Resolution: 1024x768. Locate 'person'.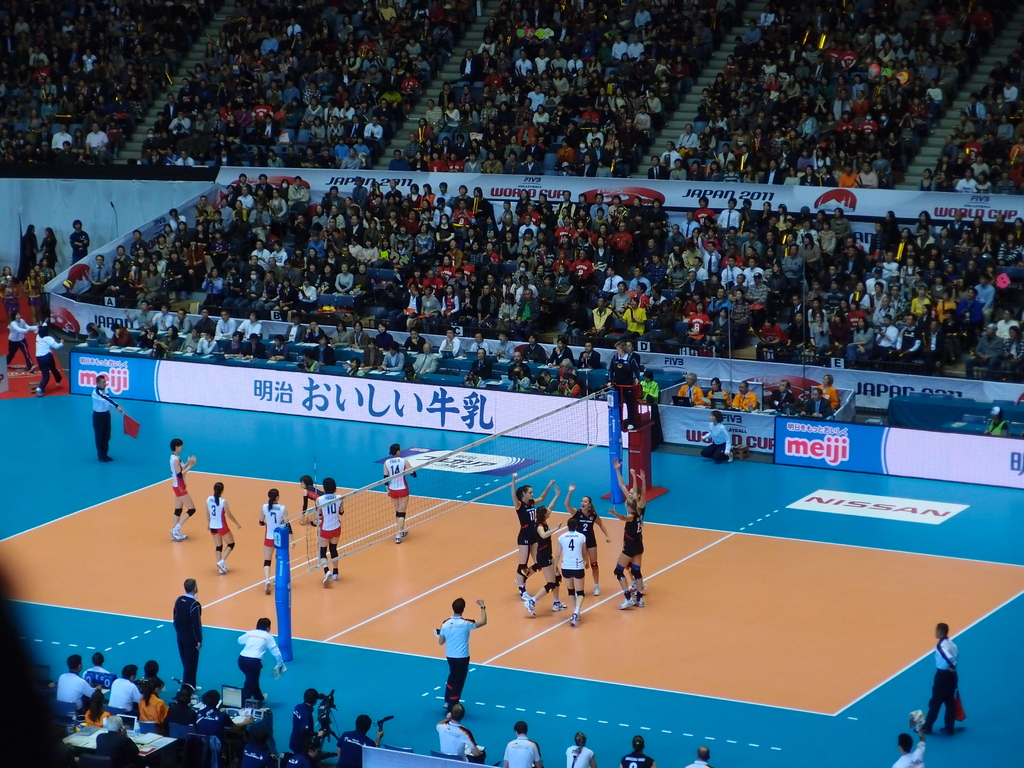
(168,436,196,542).
